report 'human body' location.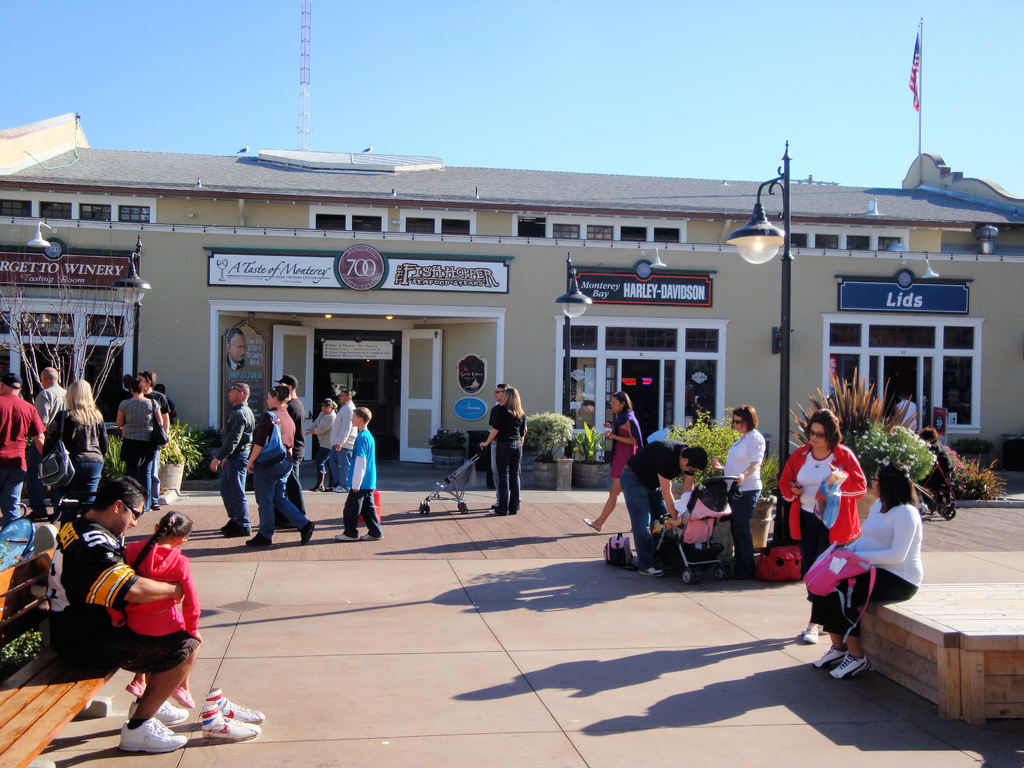
Report: Rect(115, 392, 168, 512).
